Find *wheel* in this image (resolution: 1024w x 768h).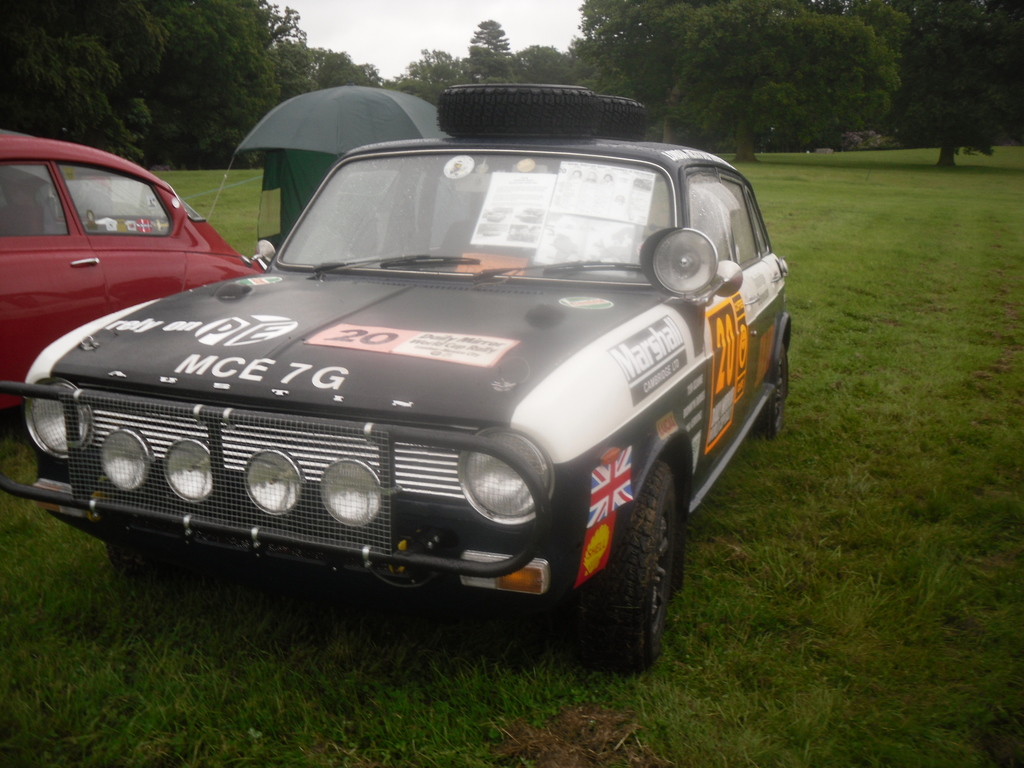
l=574, t=436, r=698, b=667.
